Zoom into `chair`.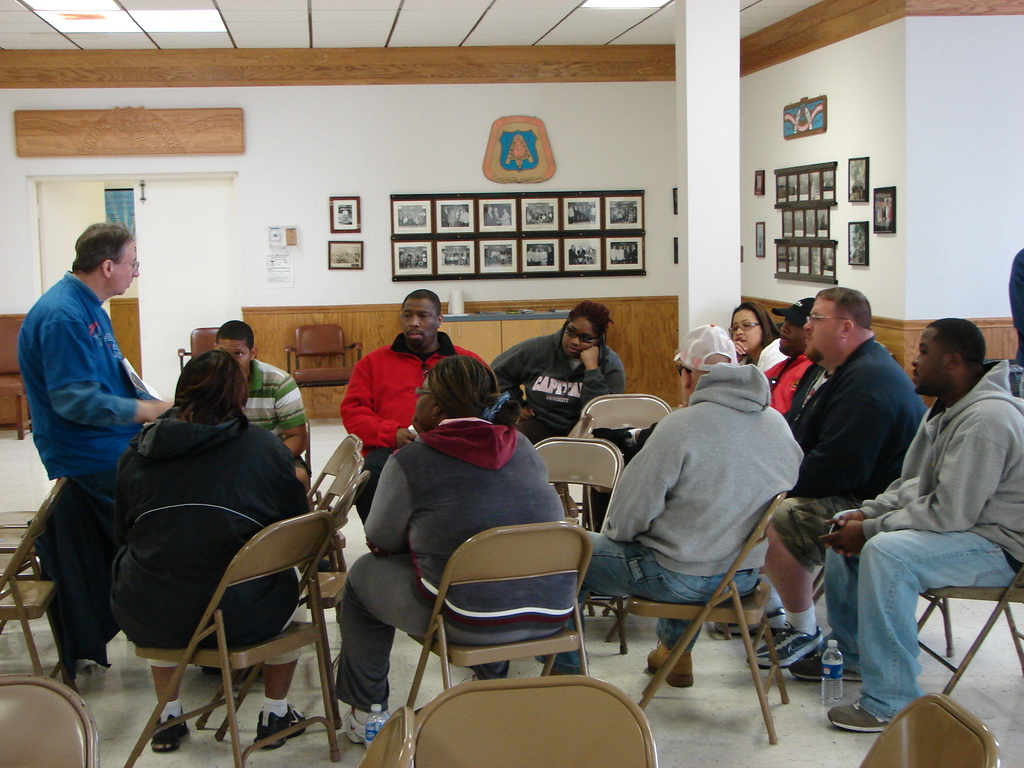
Zoom target: 297,452,361,628.
